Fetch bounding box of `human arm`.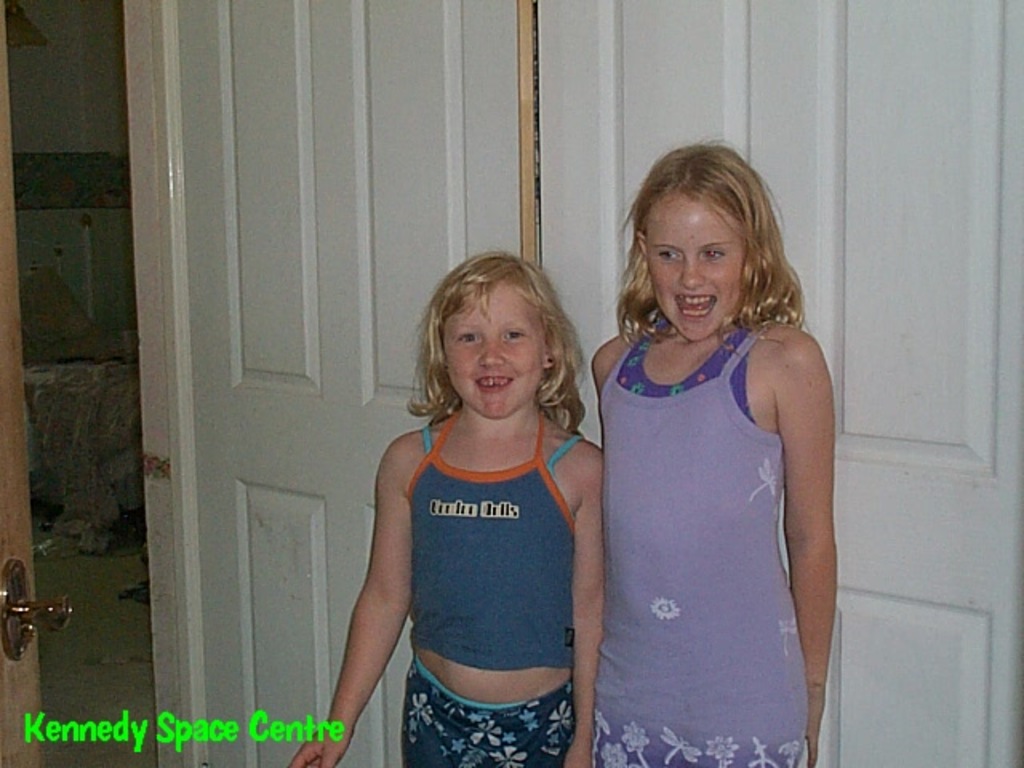
Bbox: (328, 442, 427, 741).
